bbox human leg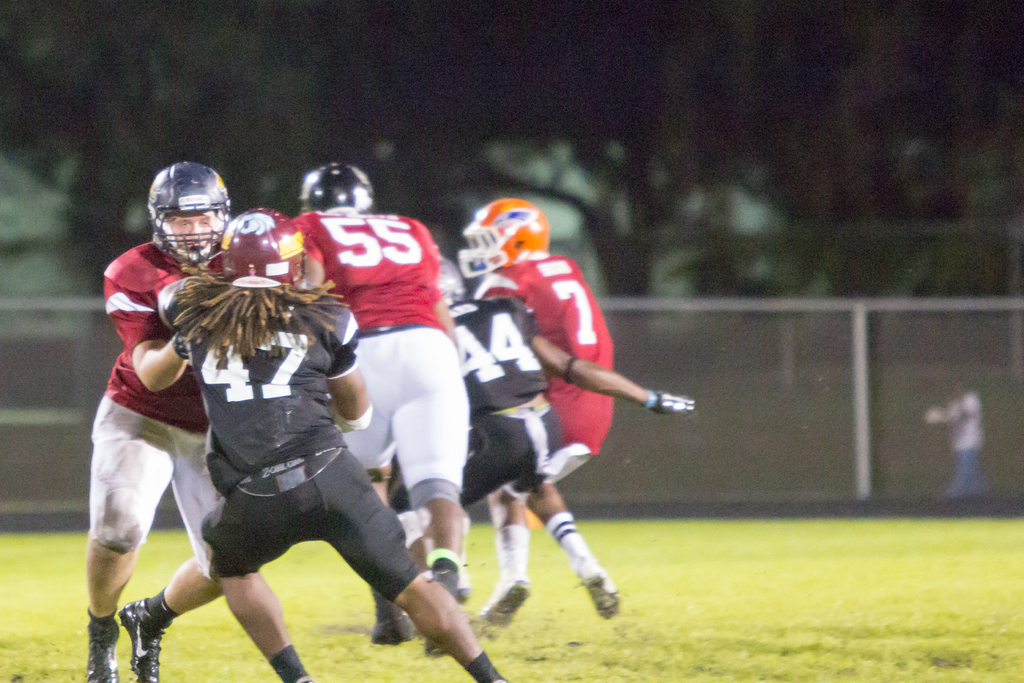
l=522, t=490, r=621, b=625
